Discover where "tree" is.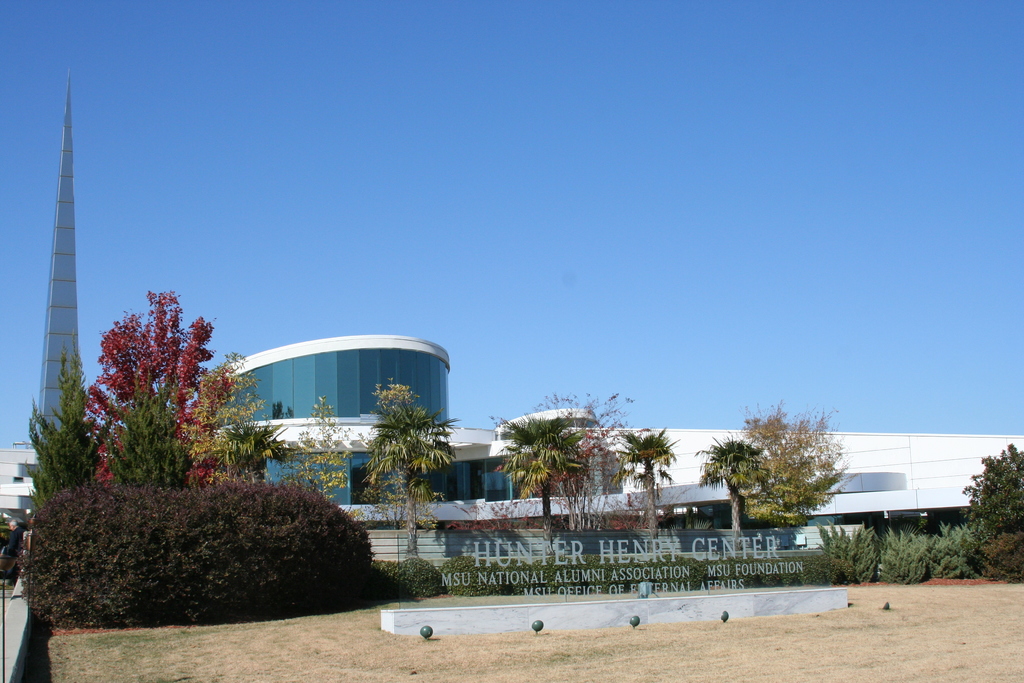
Discovered at 204, 416, 304, 483.
